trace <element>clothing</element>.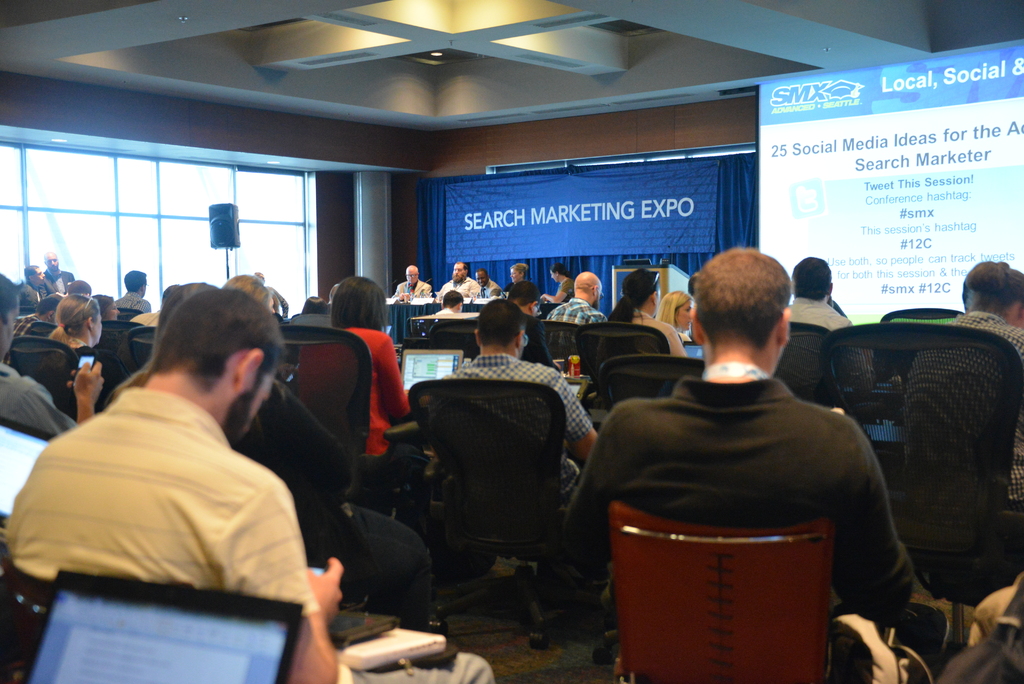
Traced to pyautogui.locateOnScreen(112, 287, 152, 312).
